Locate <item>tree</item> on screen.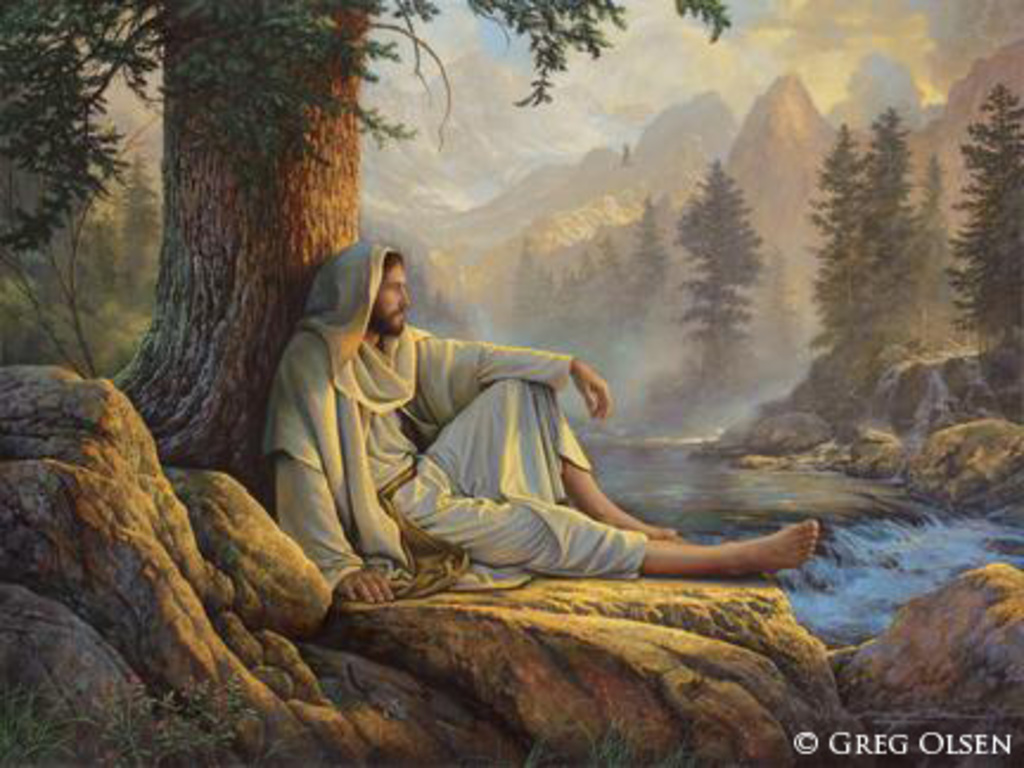
On screen at box=[486, 239, 567, 346].
